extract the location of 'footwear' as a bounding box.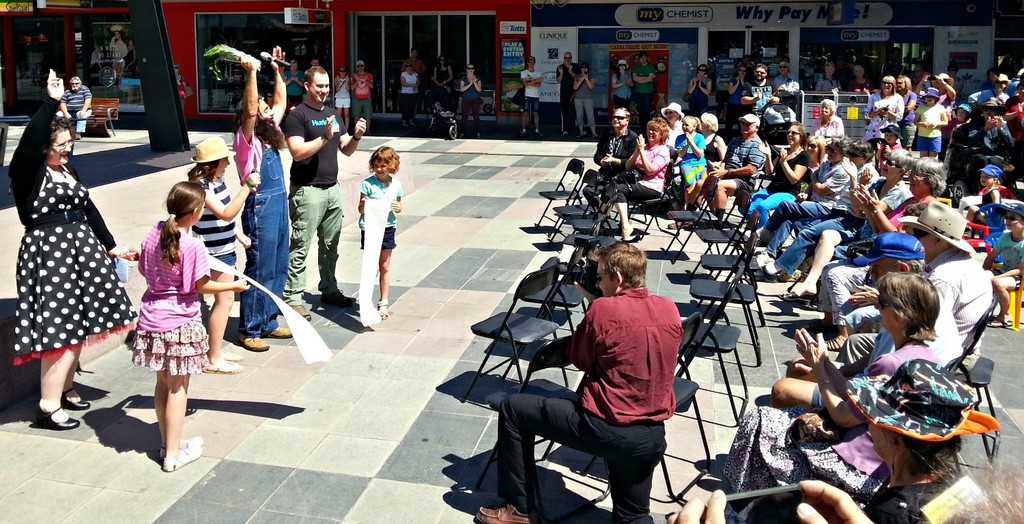
<bbox>619, 230, 644, 243</bbox>.
